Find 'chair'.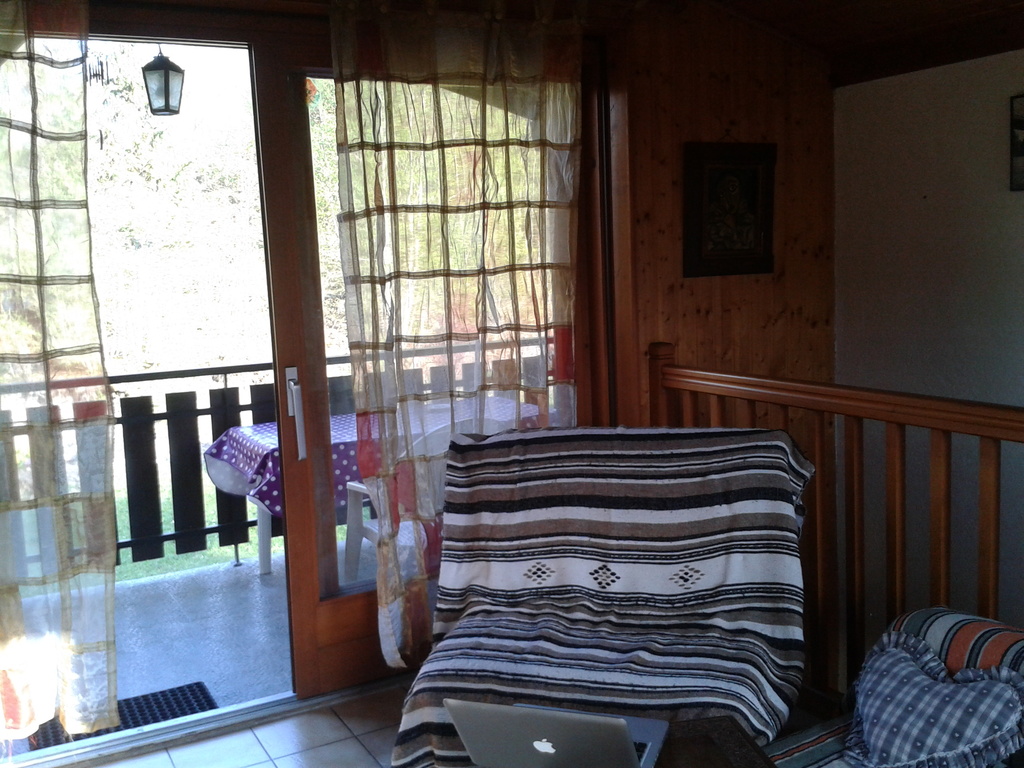
(335, 414, 518, 584).
